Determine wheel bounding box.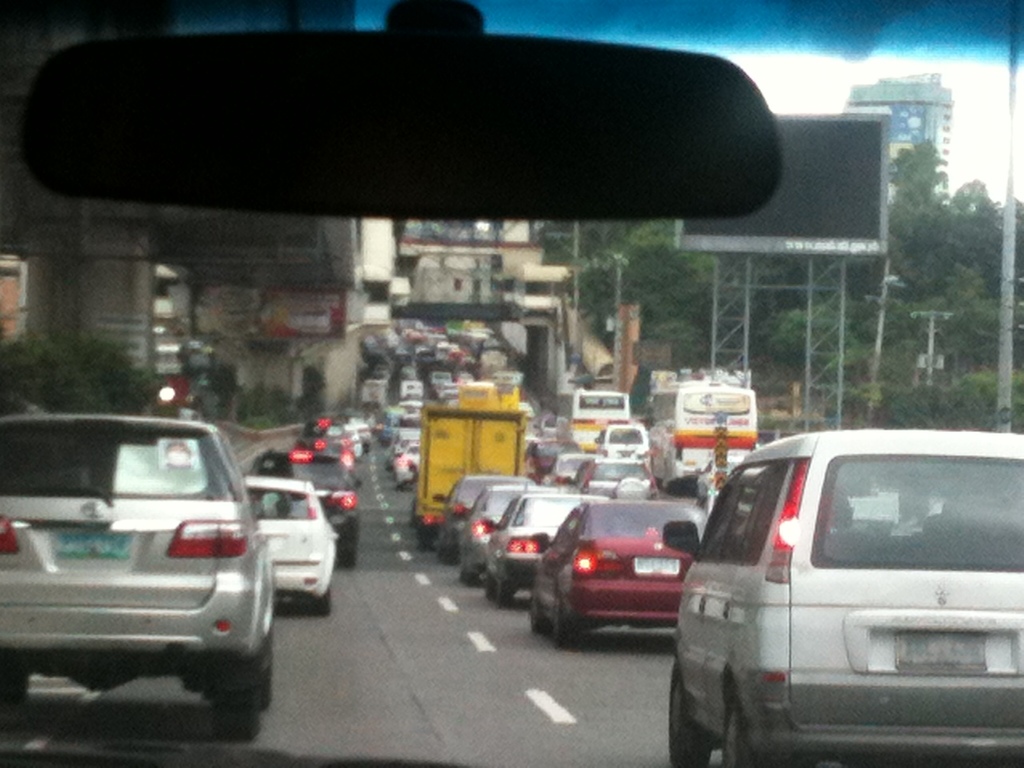
Determined: [543, 595, 579, 653].
